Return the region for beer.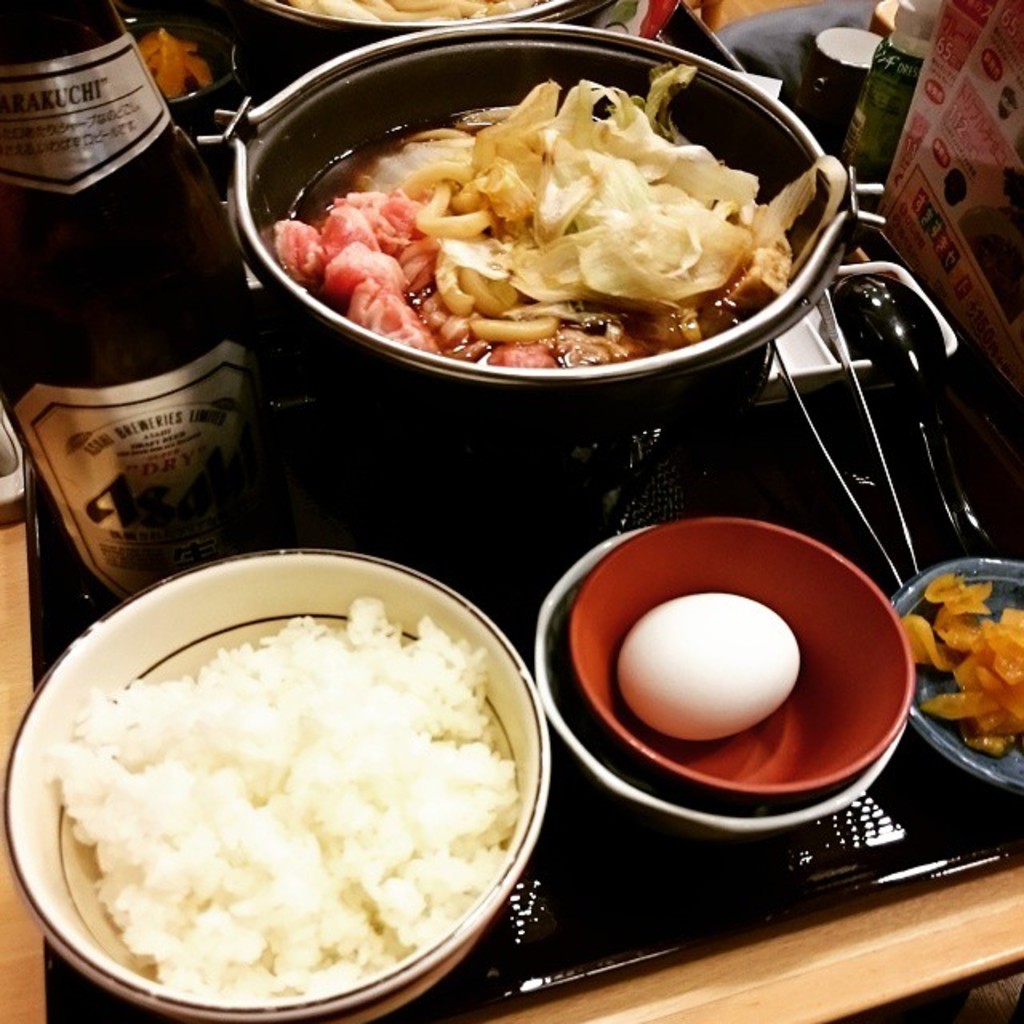
region(0, 0, 282, 605).
